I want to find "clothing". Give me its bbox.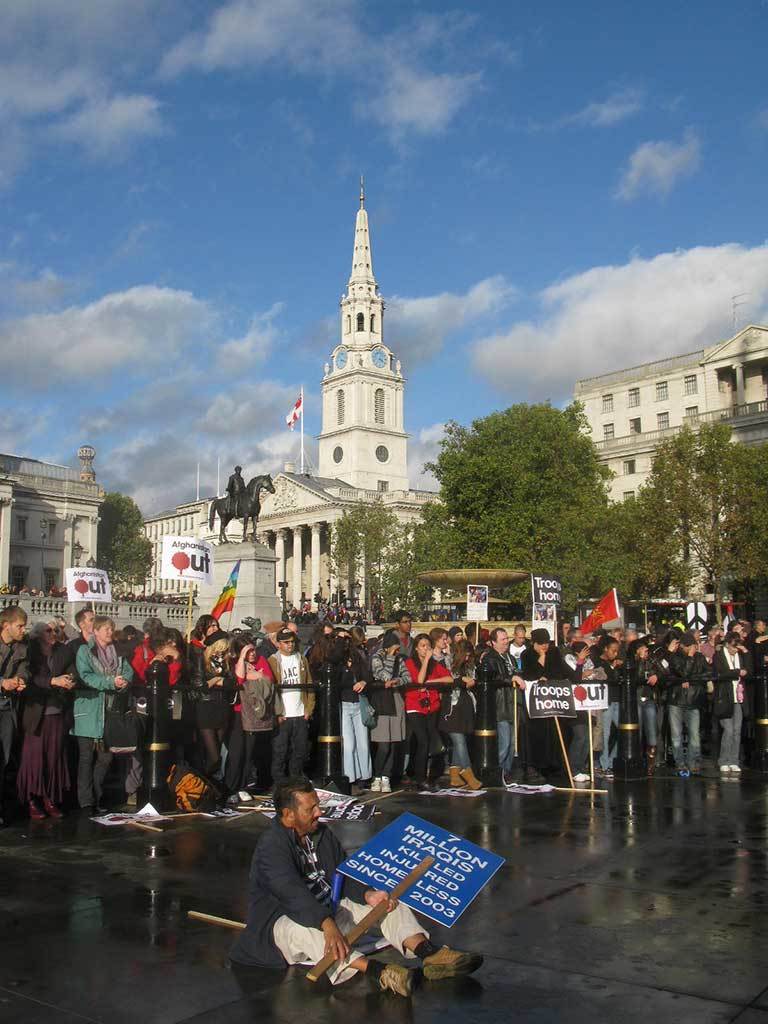
[left=220, top=828, right=366, bottom=966].
